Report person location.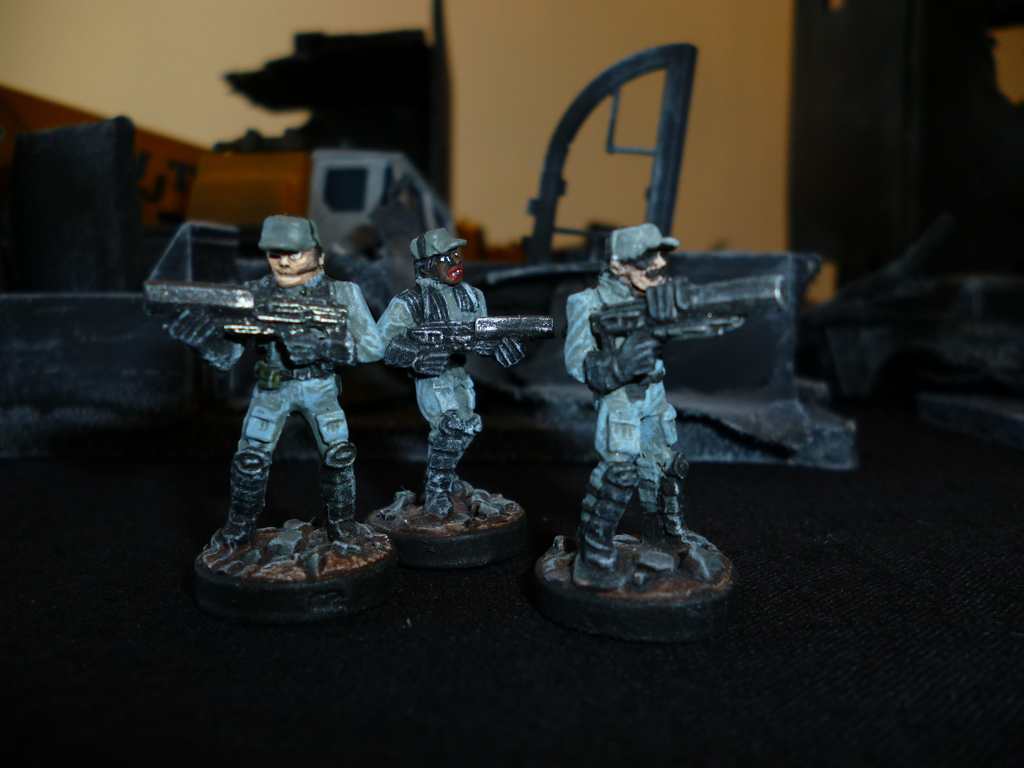
Report: <region>563, 196, 712, 625</region>.
